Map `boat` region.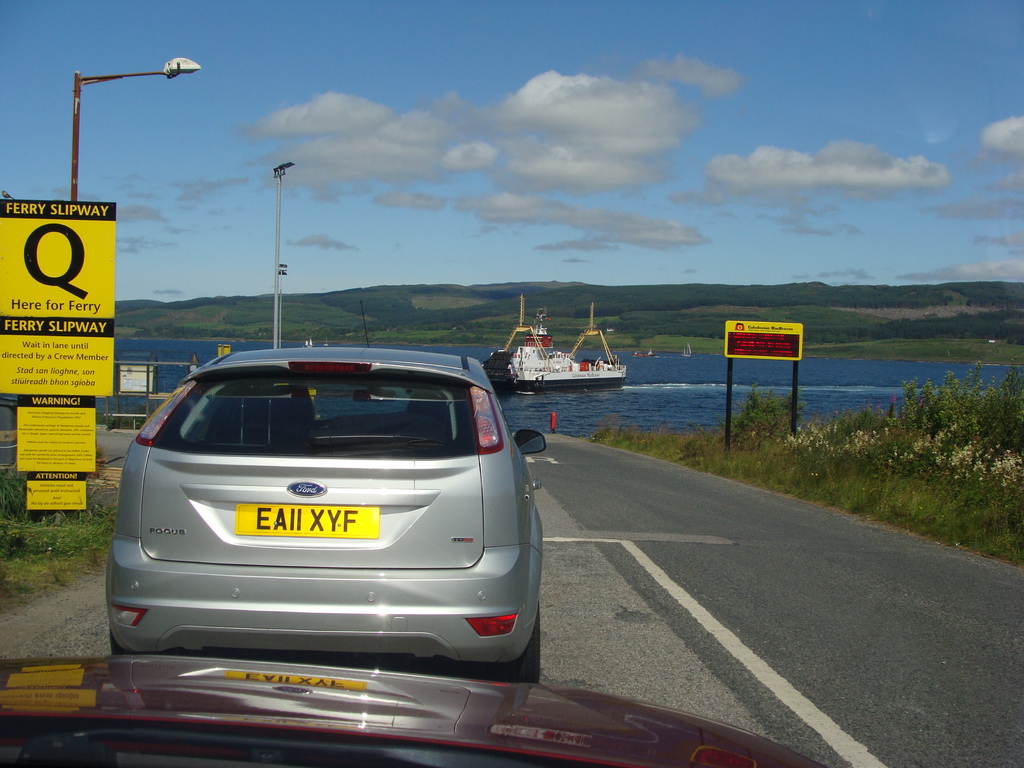
Mapped to select_region(467, 311, 632, 404).
